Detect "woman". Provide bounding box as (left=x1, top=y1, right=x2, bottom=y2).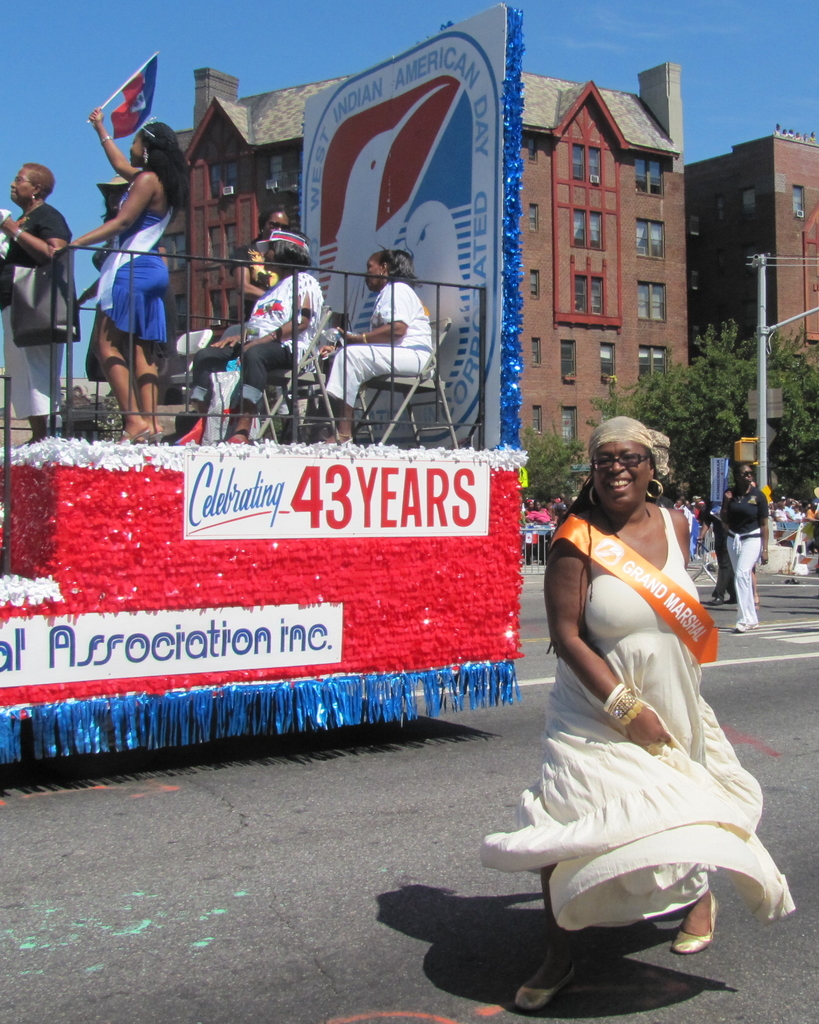
(left=505, top=401, right=784, bottom=947).
